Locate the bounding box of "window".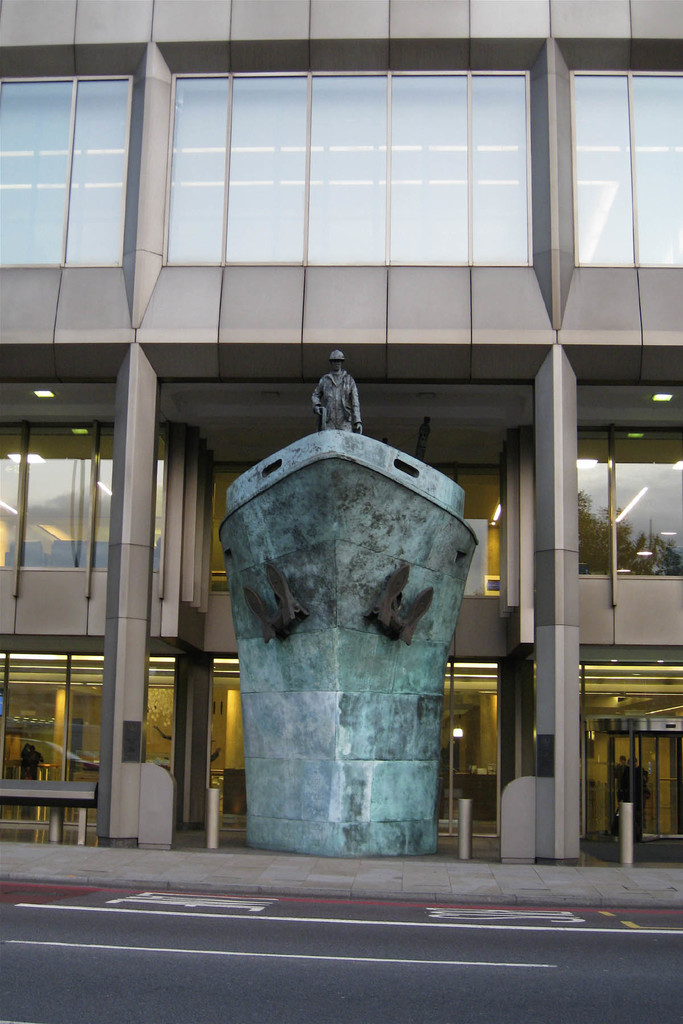
Bounding box: [left=570, top=69, right=682, bottom=269].
